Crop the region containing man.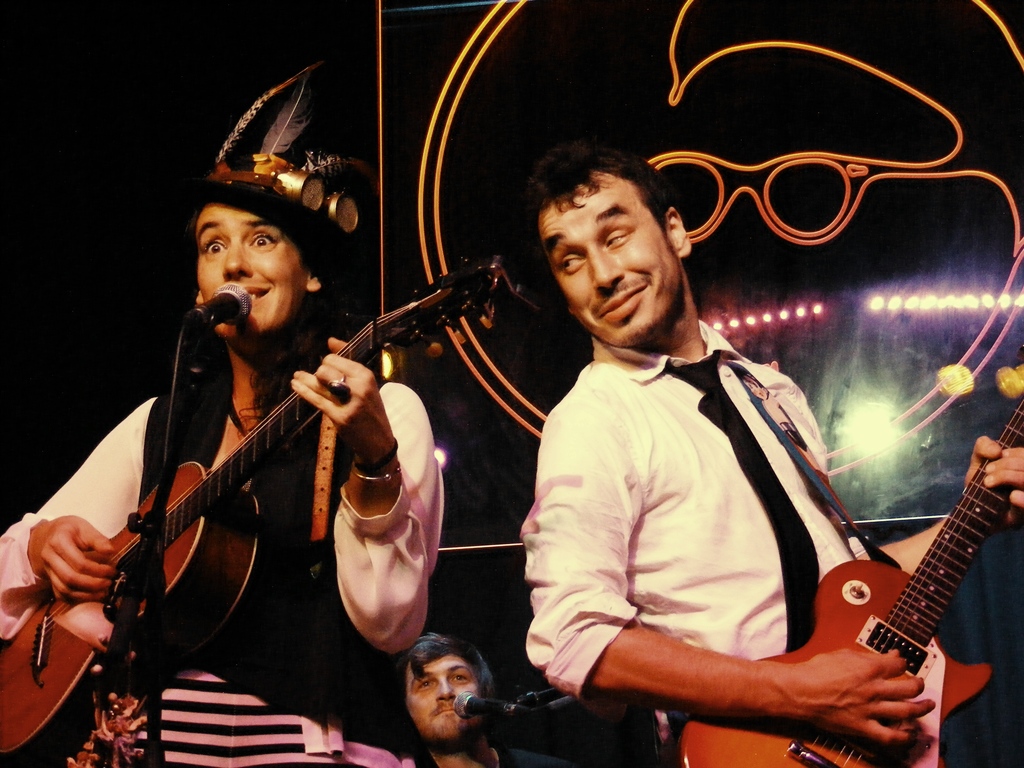
Crop region: pyautogui.locateOnScreen(0, 68, 440, 767).
